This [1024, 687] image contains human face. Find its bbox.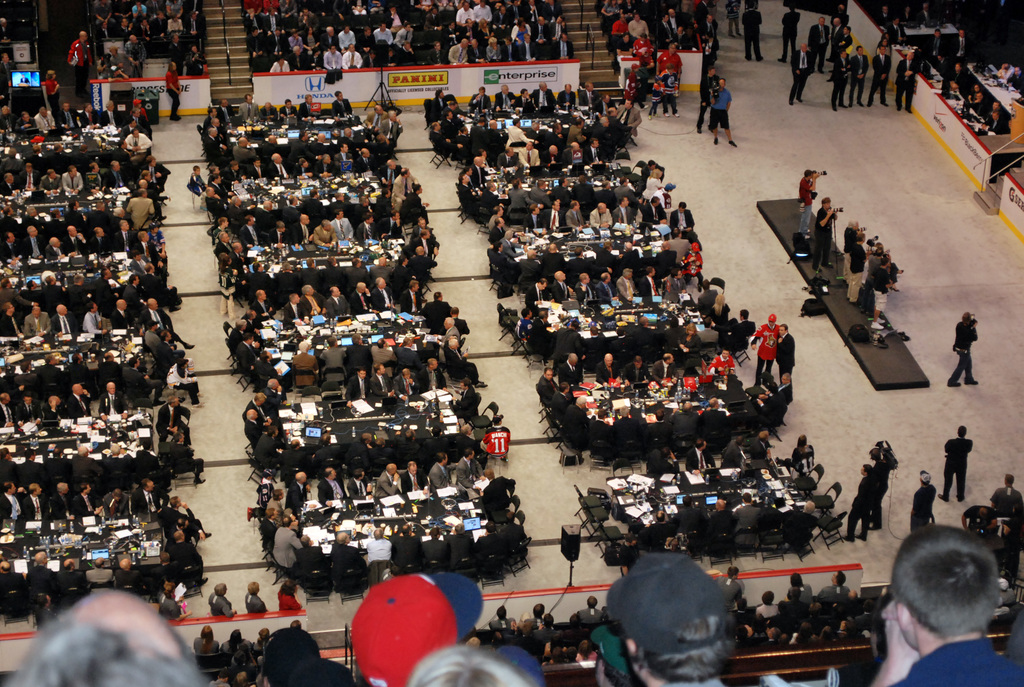
pyautogui.locateOnScreen(22, 166, 37, 172).
